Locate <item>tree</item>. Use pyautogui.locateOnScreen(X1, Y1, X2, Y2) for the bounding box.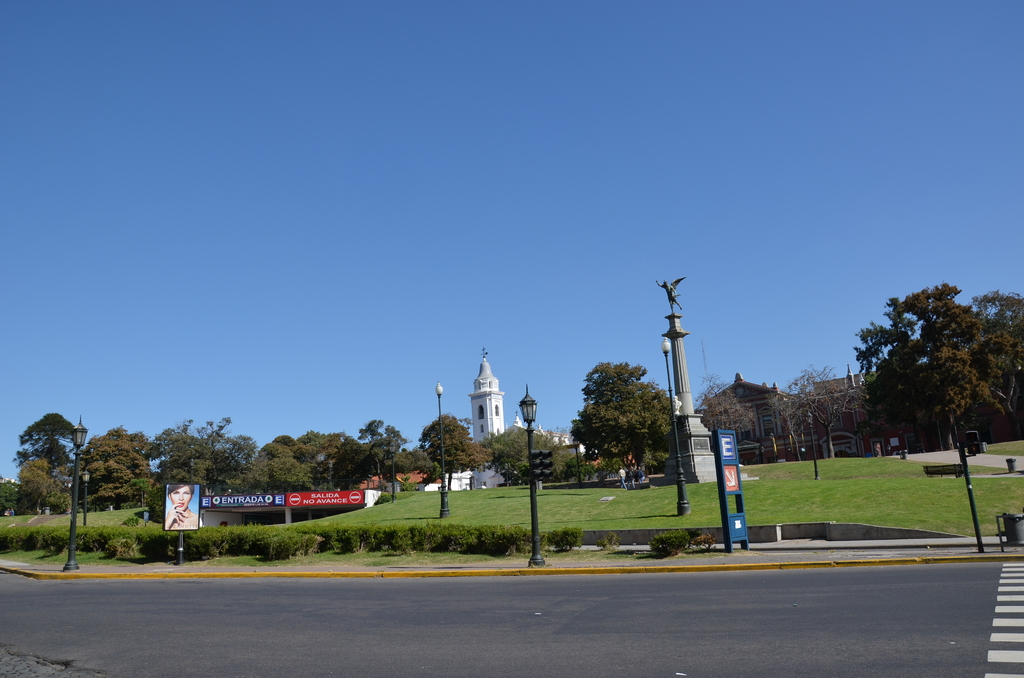
pyautogui.locateOnScreen(696, 374, 750, 453).
